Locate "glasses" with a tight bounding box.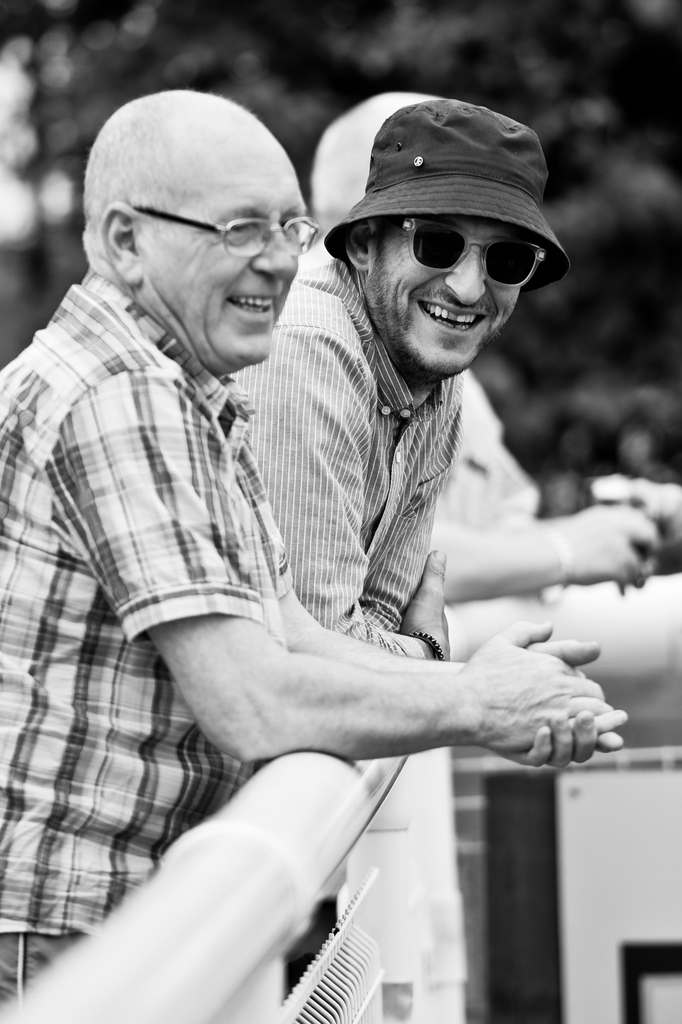
[x1=109, y1=185, x2=319, y2=254].
